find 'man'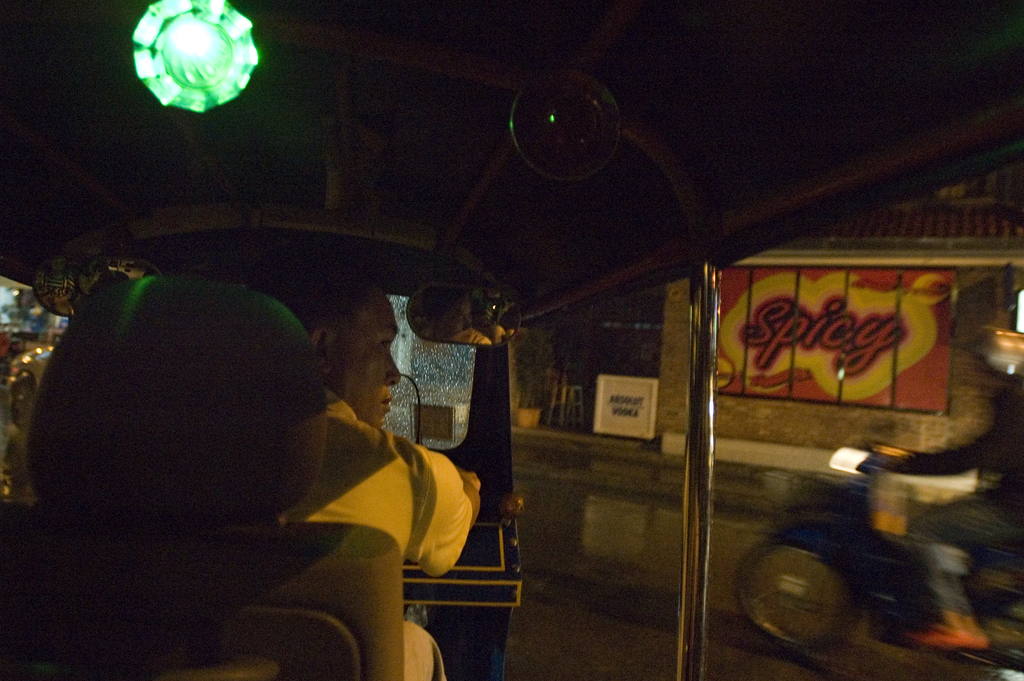
select_region(244, 252, 482, 680)
